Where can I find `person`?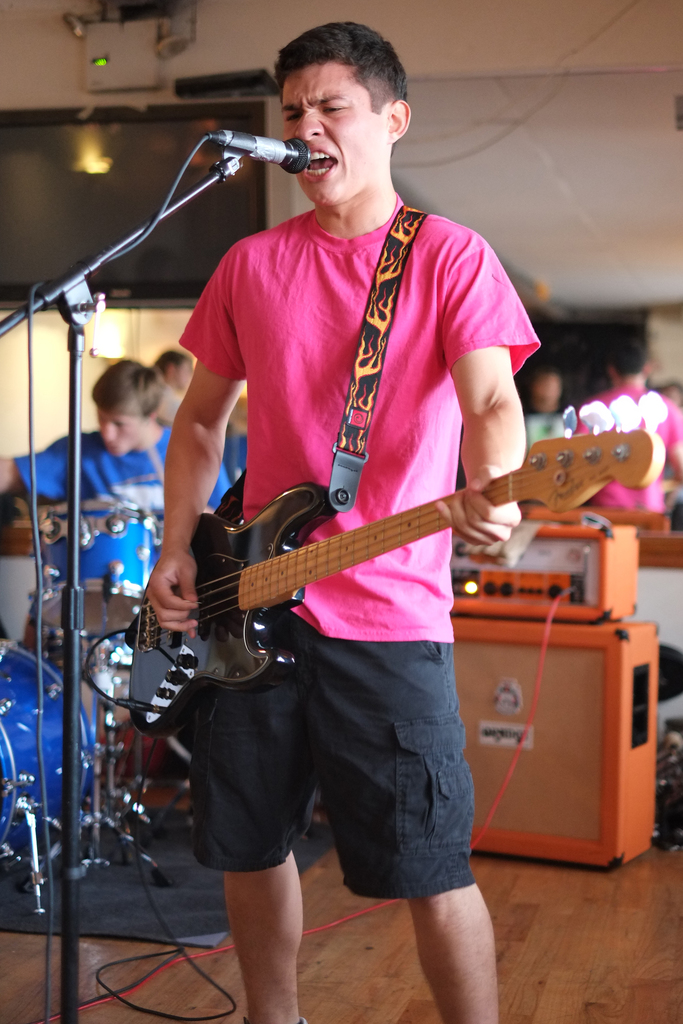
You can find it at region(0, 358, 177, 589).
